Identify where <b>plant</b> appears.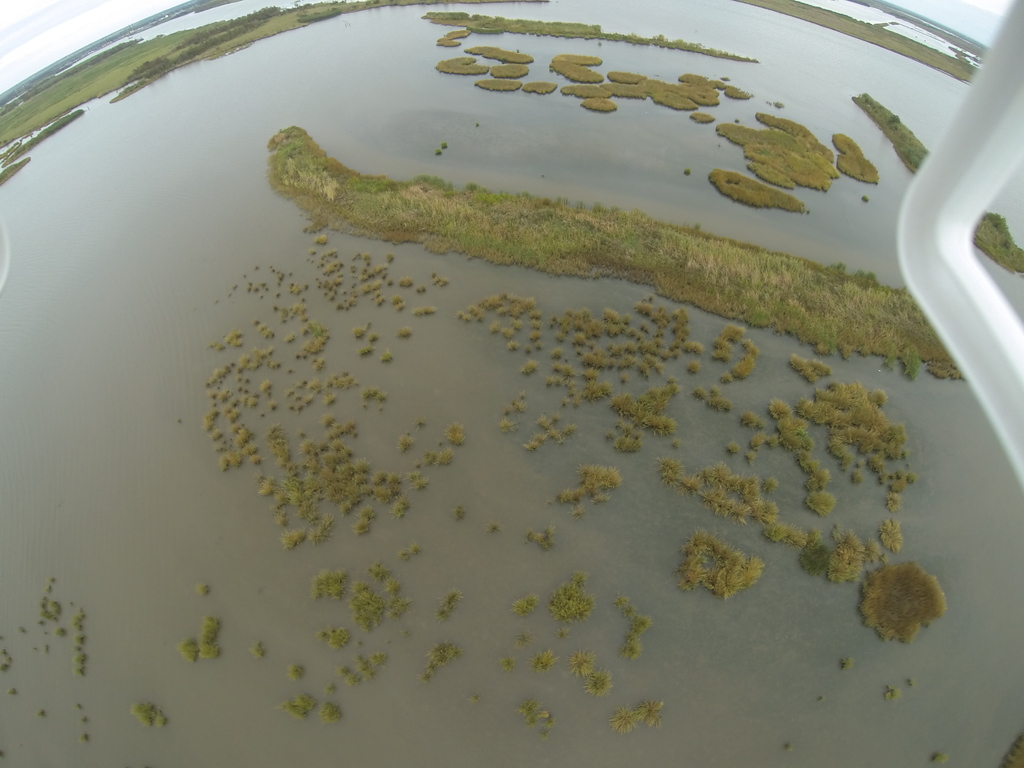
Appears at [874,518,902,555].
